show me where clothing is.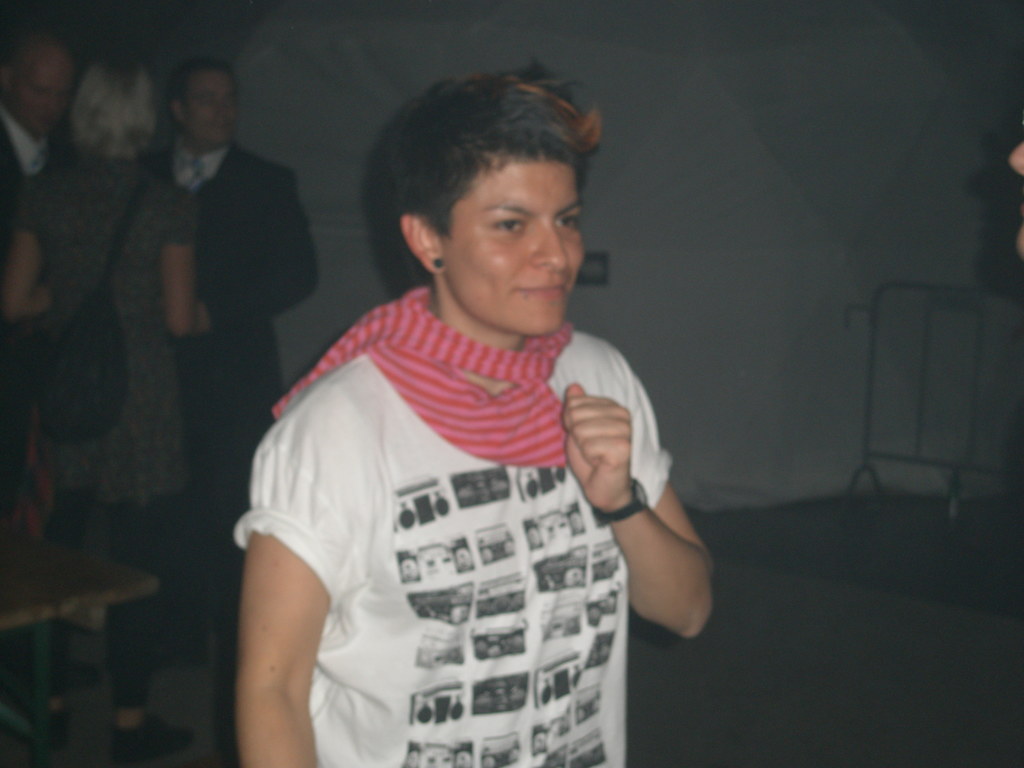
clothing is at 0:118:58:199.
